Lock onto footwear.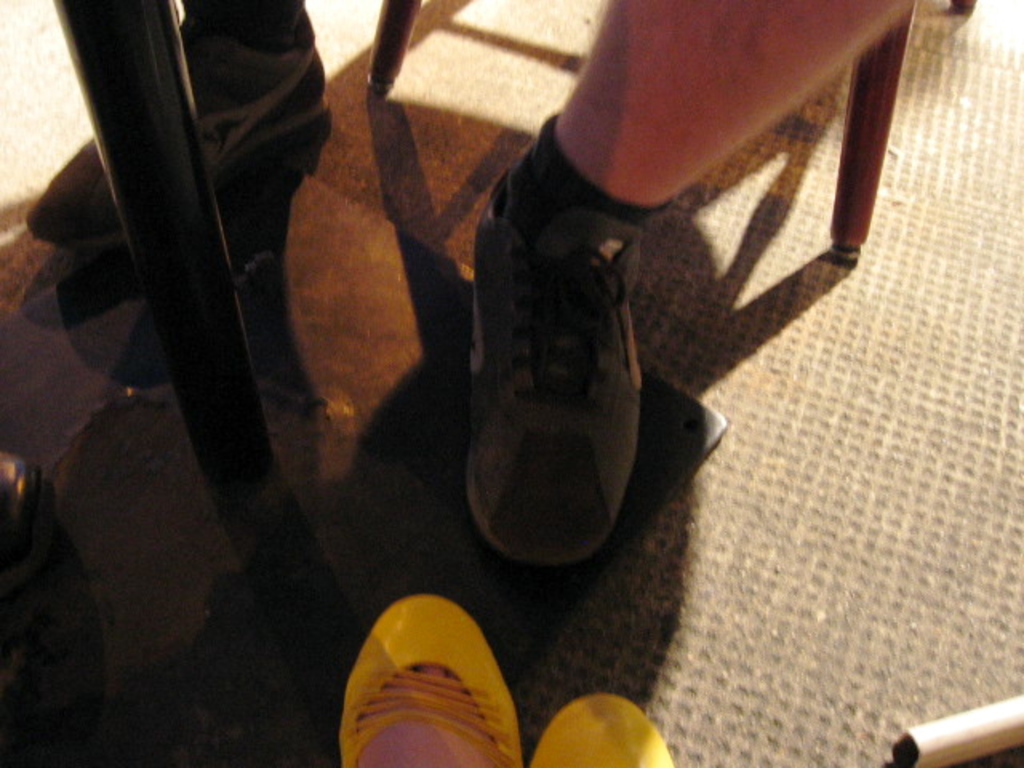
Locked: [x1=27, y1=5, x2=336, y2=258].
